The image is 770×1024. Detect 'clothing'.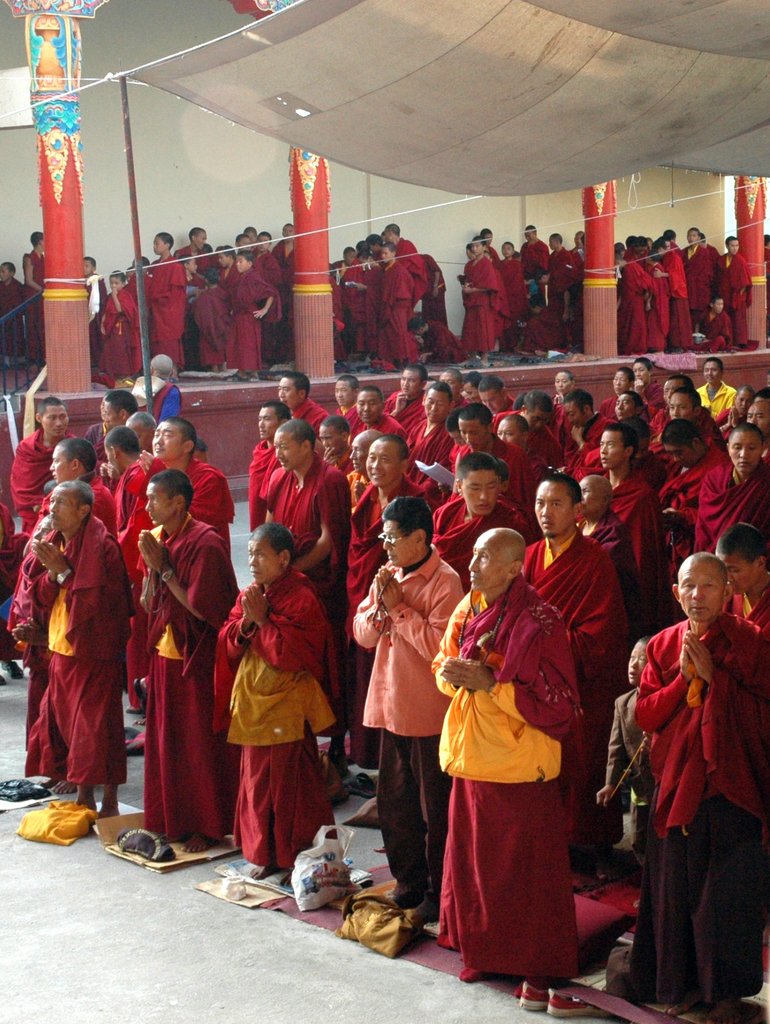
Detection: (327, 278, 345, 338).
